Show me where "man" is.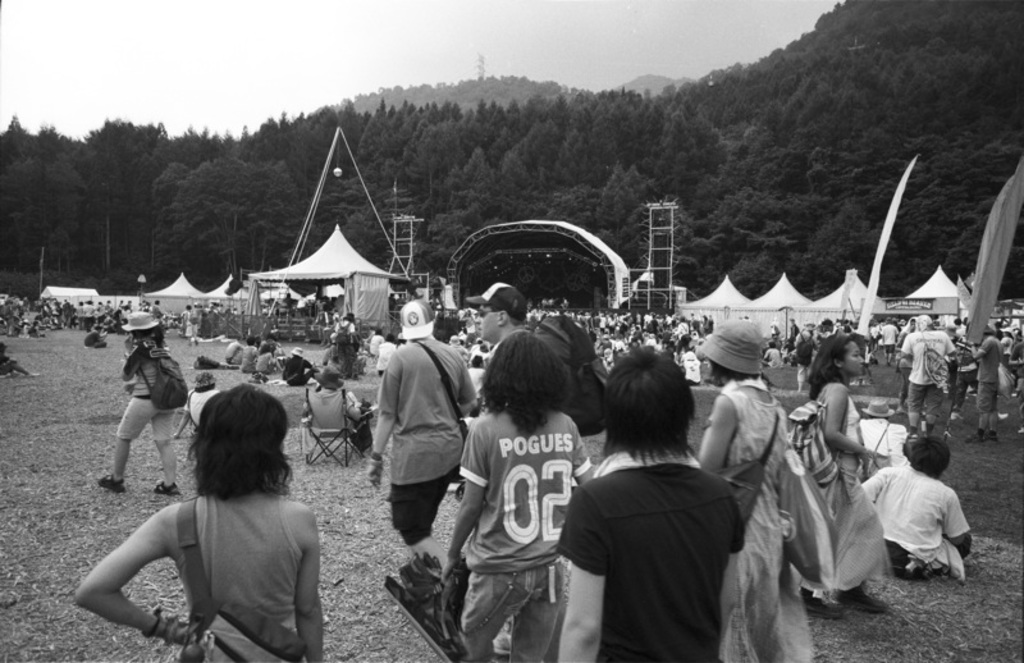
"man" is at select_region(680, 346, 701, 383).
